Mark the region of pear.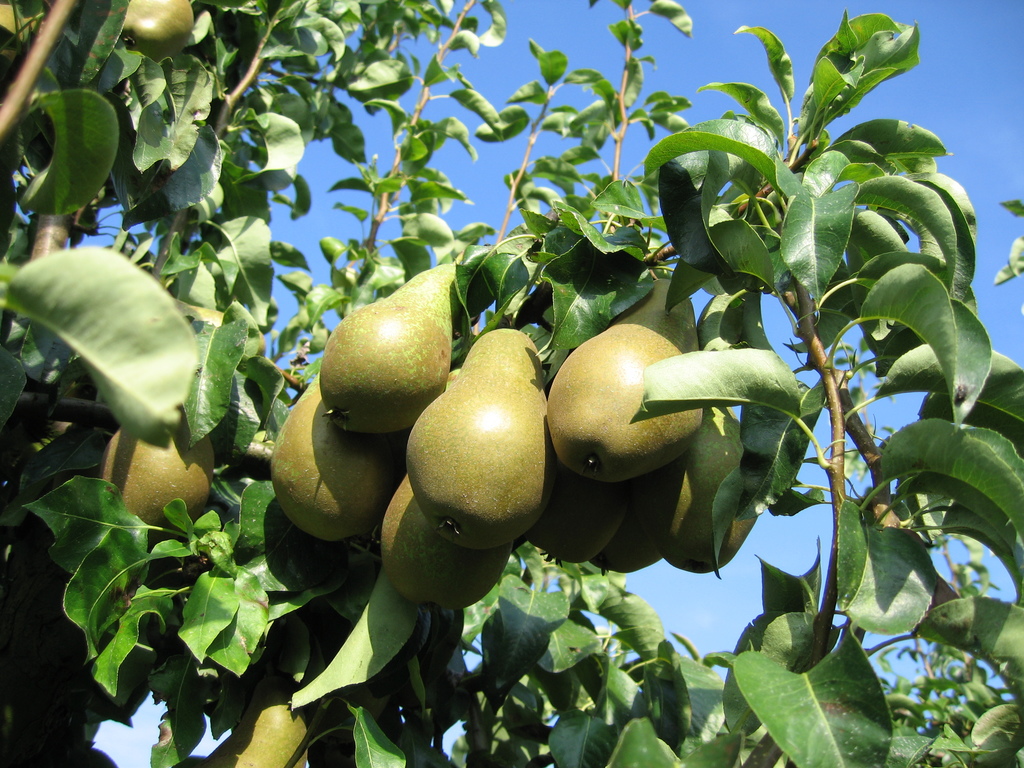
Region: crop(122, 0, 195, 49).
